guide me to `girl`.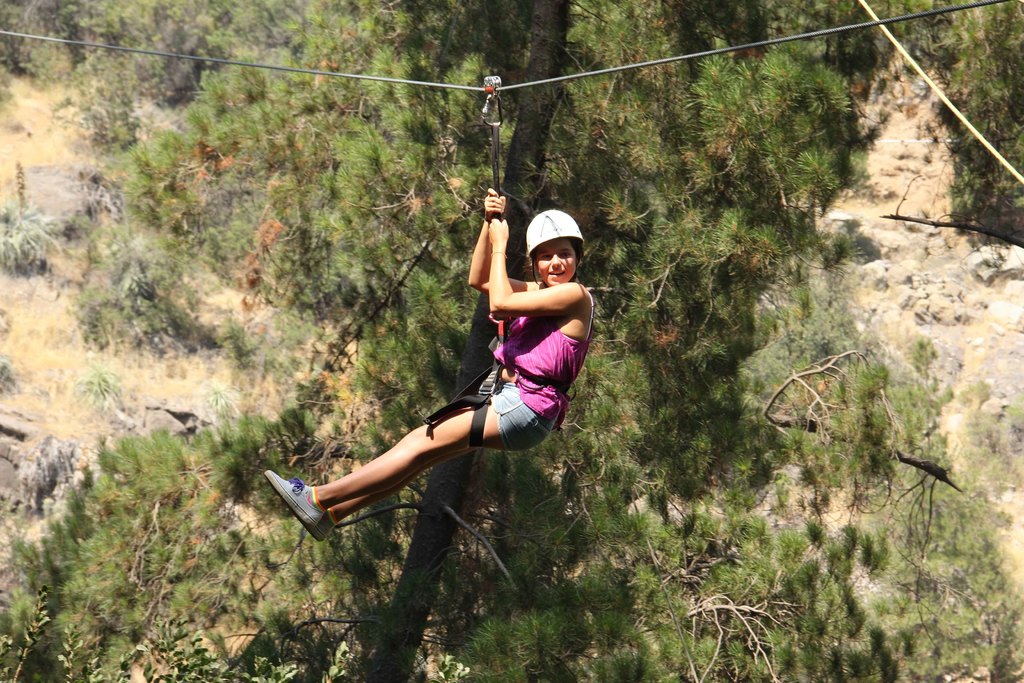
Guidance: 264/185/596/543.
